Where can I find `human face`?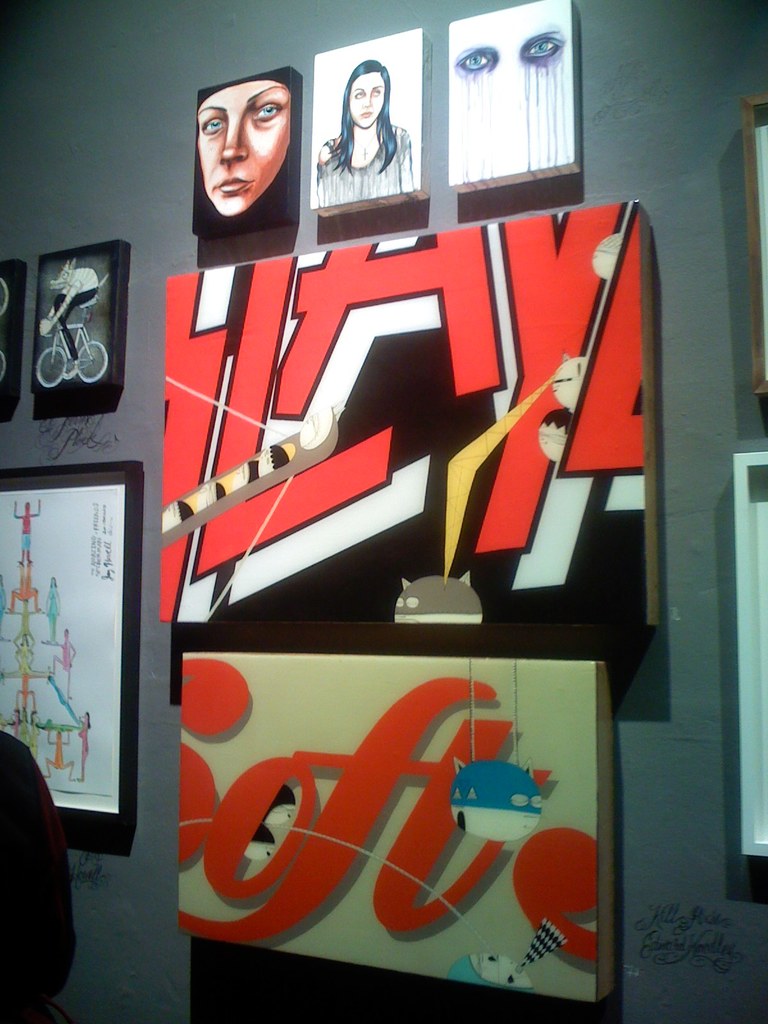
You can find it at bbox(348, 71, 386, 131).
